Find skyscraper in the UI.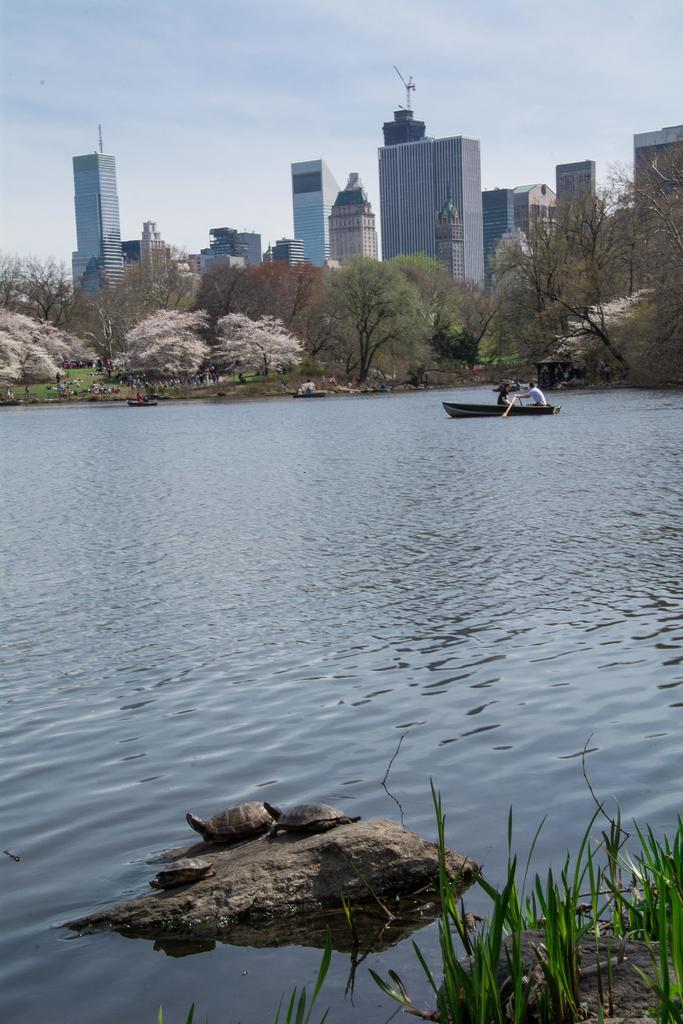
UI element at (555,150,614,260).
